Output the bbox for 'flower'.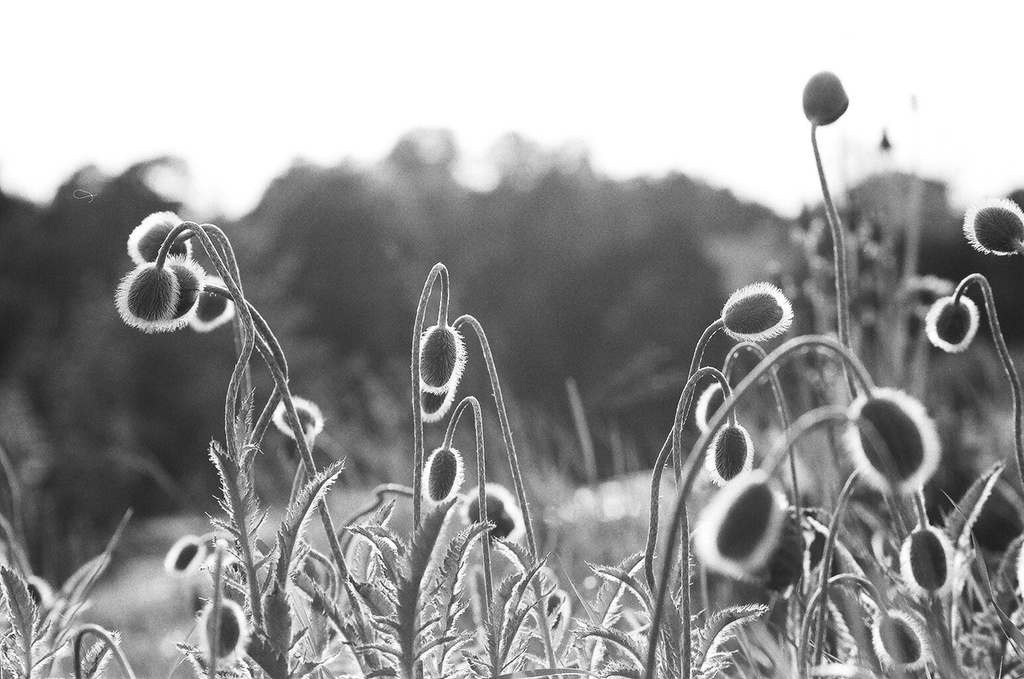
x1=845, y1=387, x2=942, y2=497.
